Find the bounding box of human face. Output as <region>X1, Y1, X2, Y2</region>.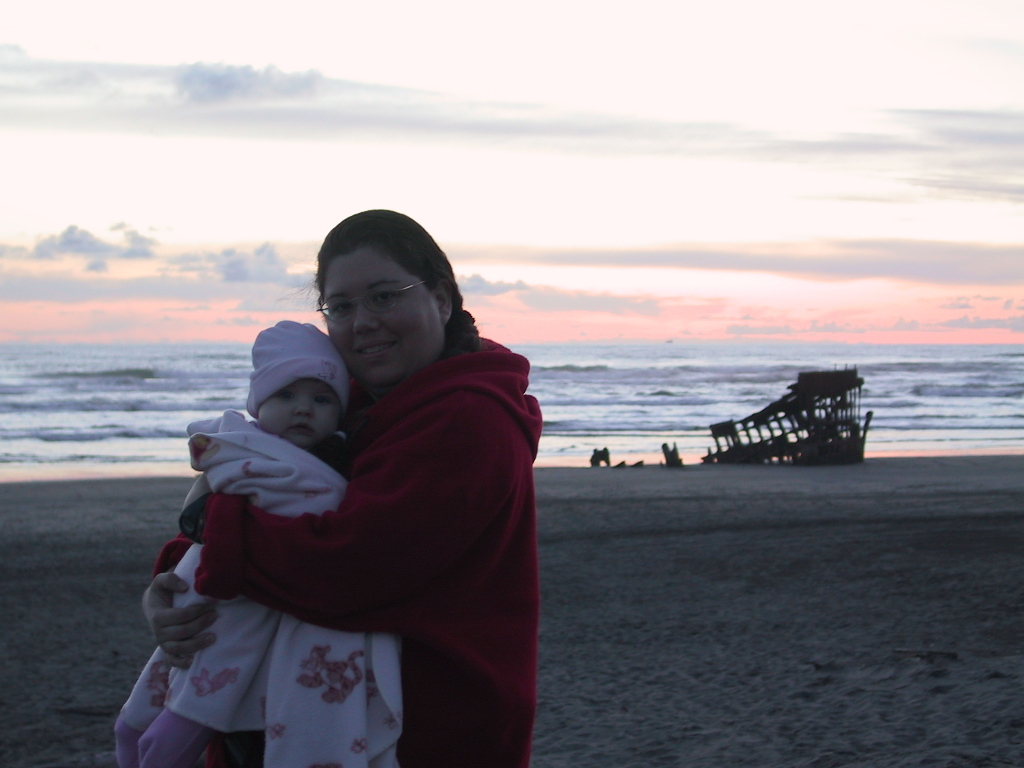
<region>258, 377, 340, 457</region>.
